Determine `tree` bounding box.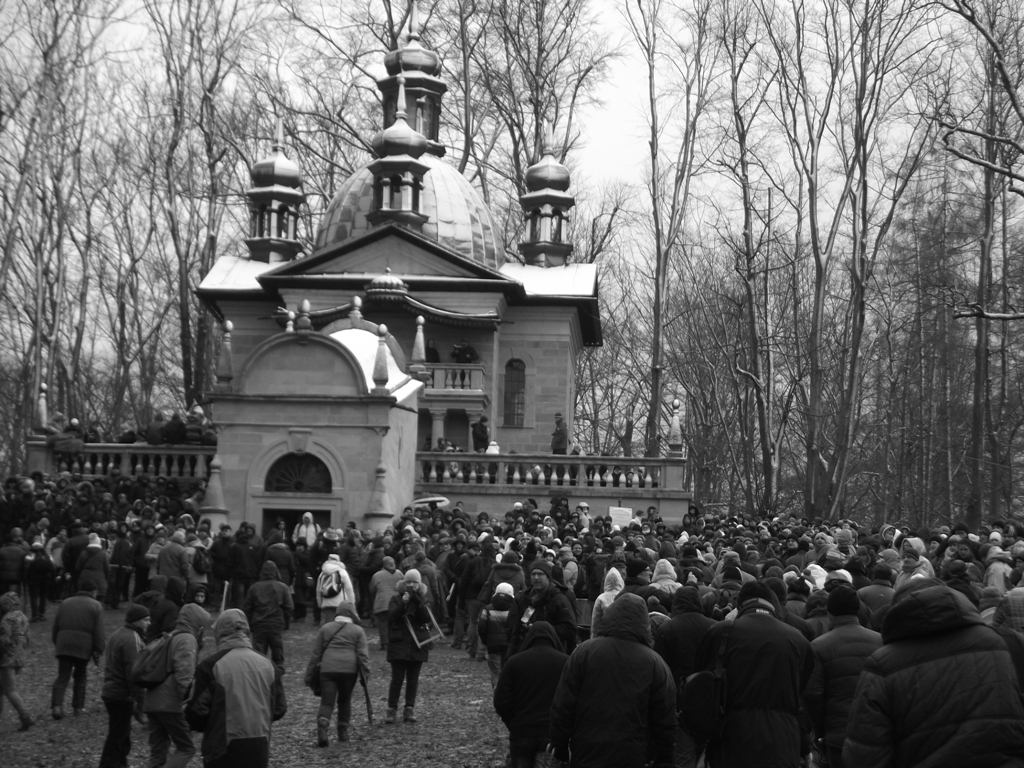
Determined: <box>557,196,654,461</box>.
